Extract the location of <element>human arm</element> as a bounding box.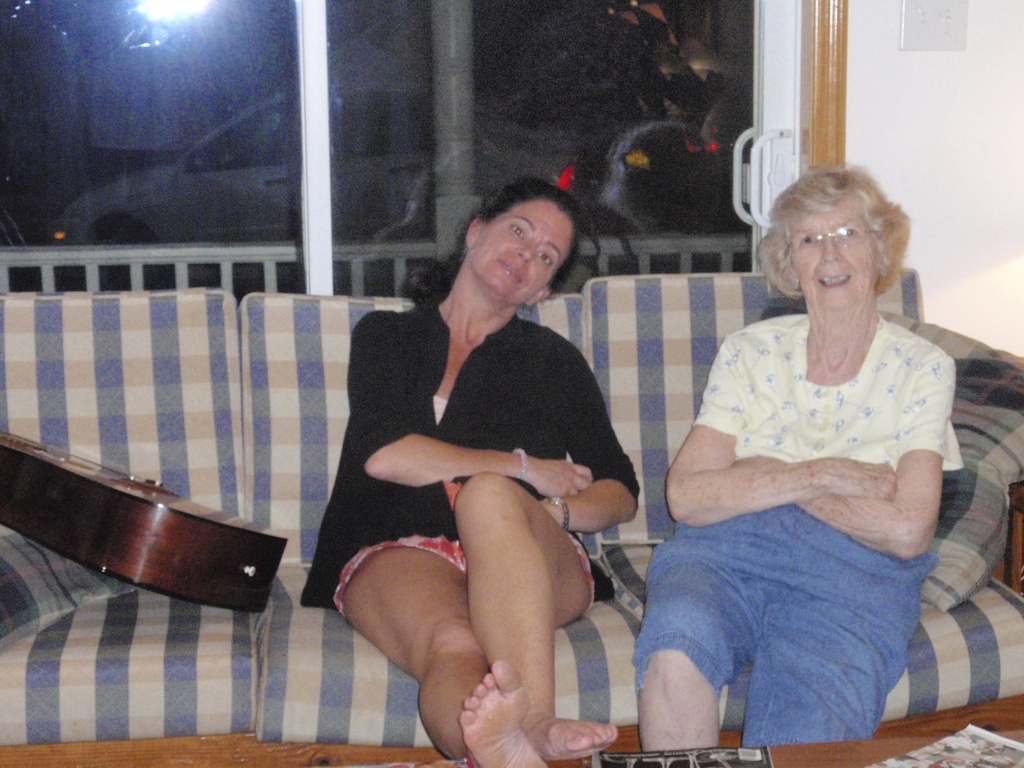
box=[664, 331, 899, 521].
